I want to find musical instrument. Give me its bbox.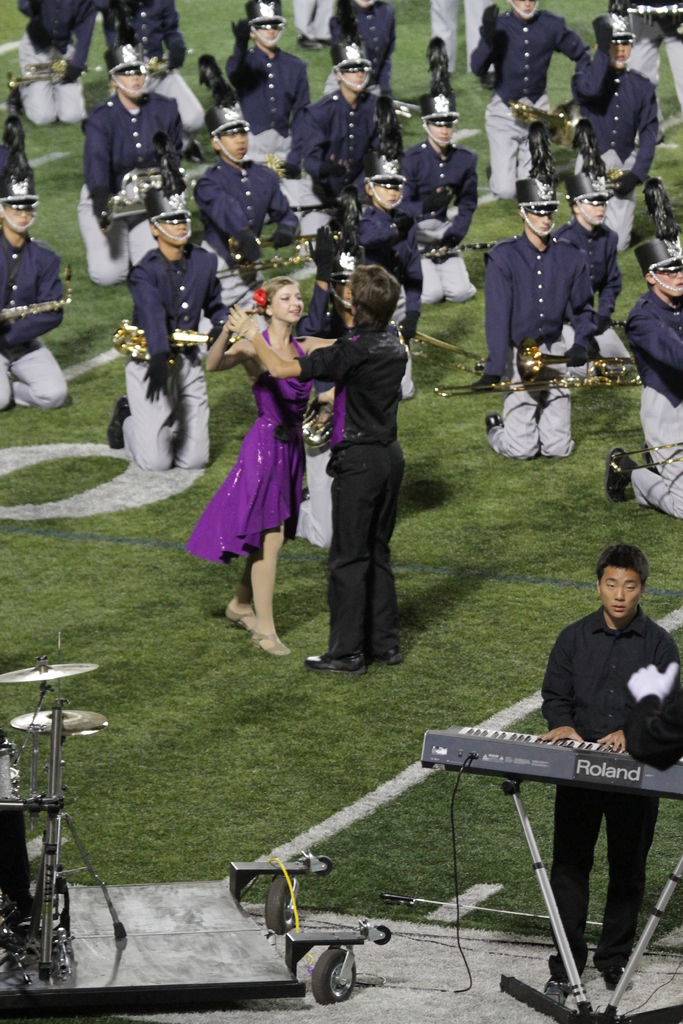
<bbox>397, 323, 492, 382</bbox>.
